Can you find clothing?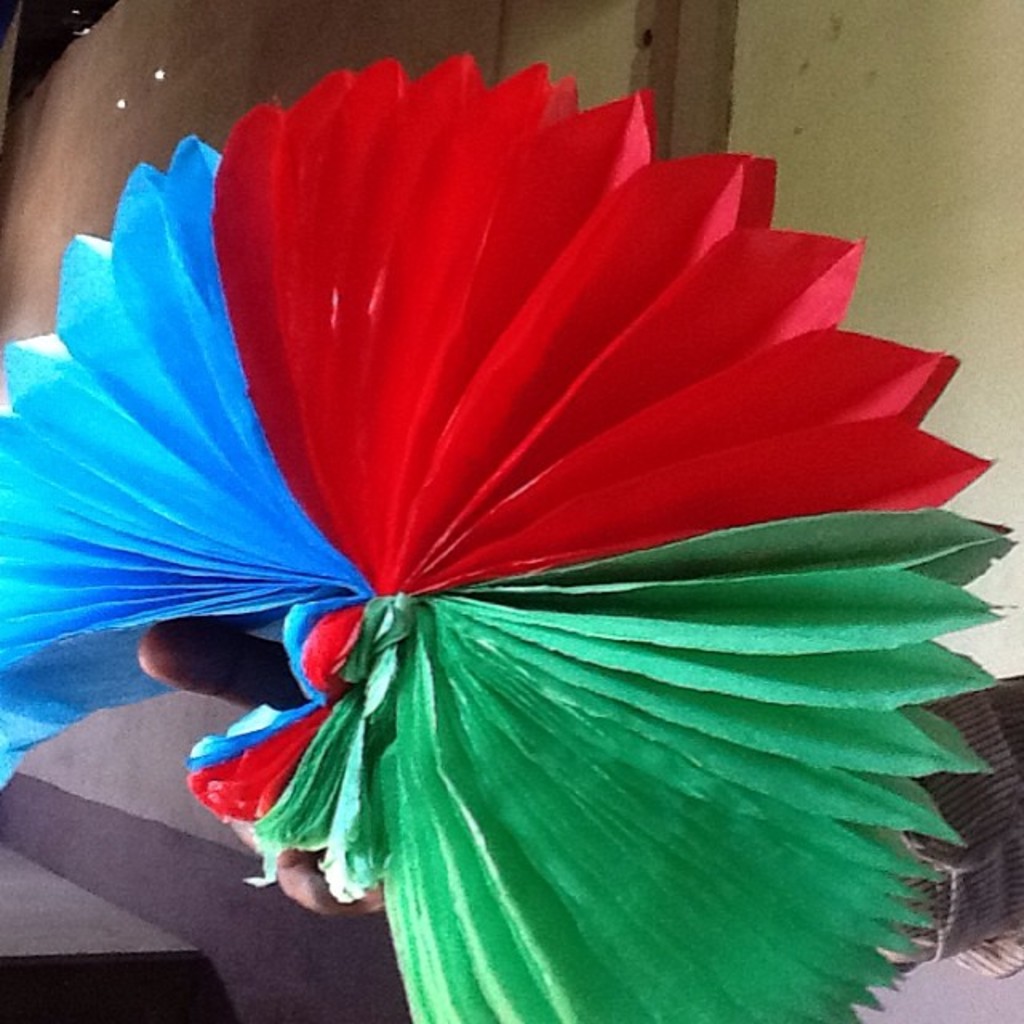
Yes, bounding box: {"x1": 835, "y1": 654, "x2": 1022, "y2": 1006}.
